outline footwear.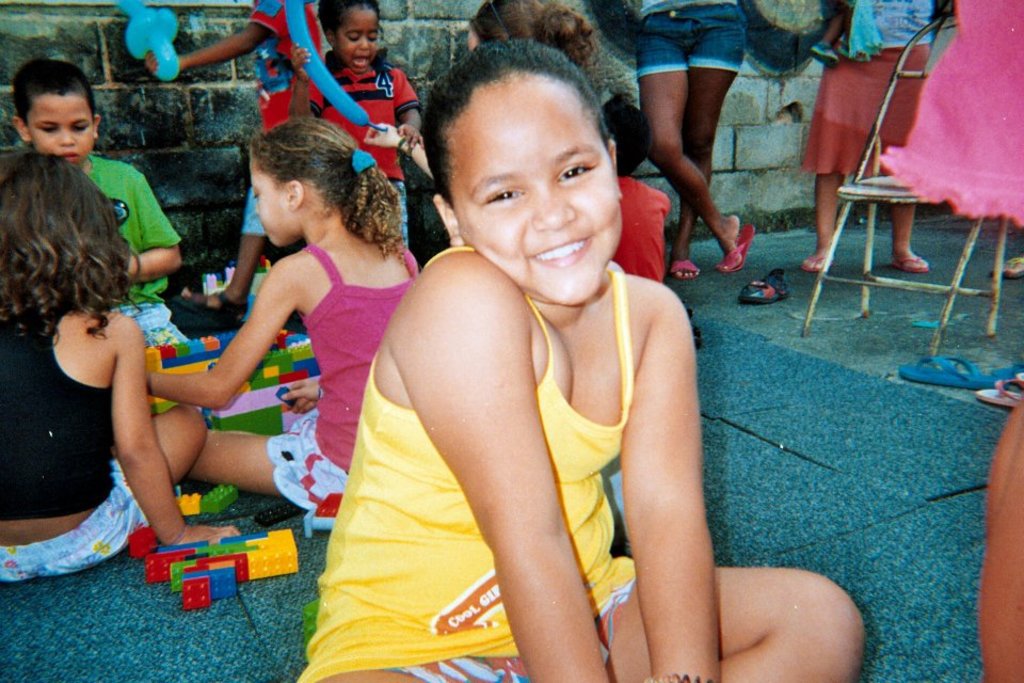
Outline: <region>998, 362, 1023, 380</region>.
